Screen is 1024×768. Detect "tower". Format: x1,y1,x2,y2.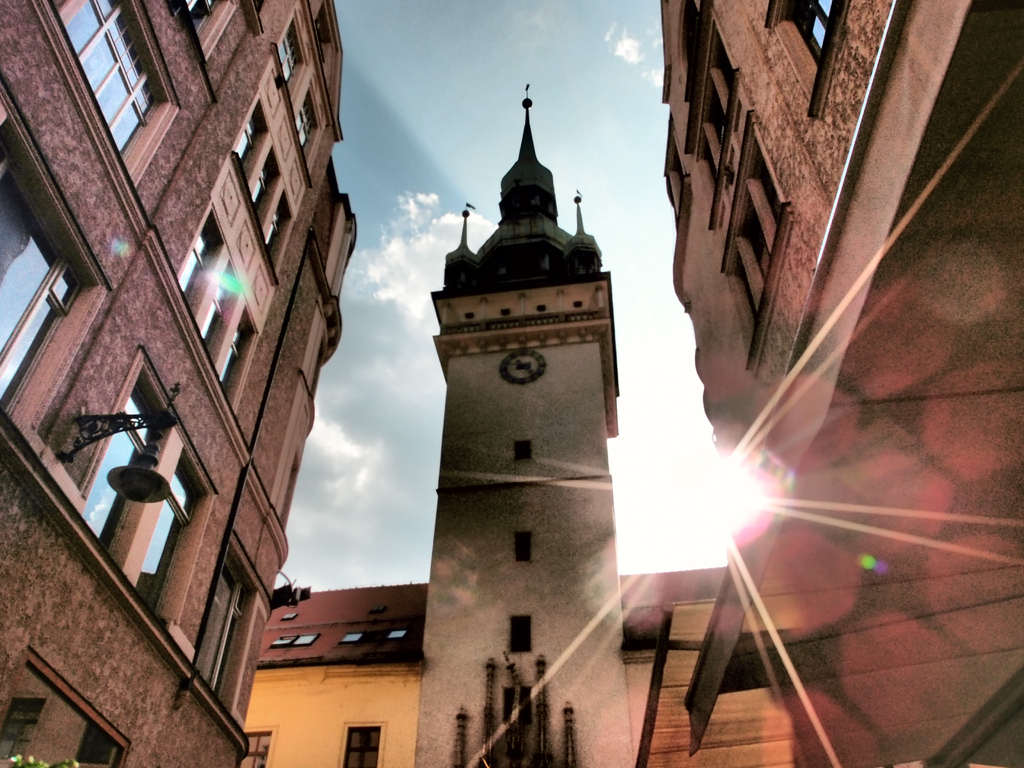
656,0,1023,767.
